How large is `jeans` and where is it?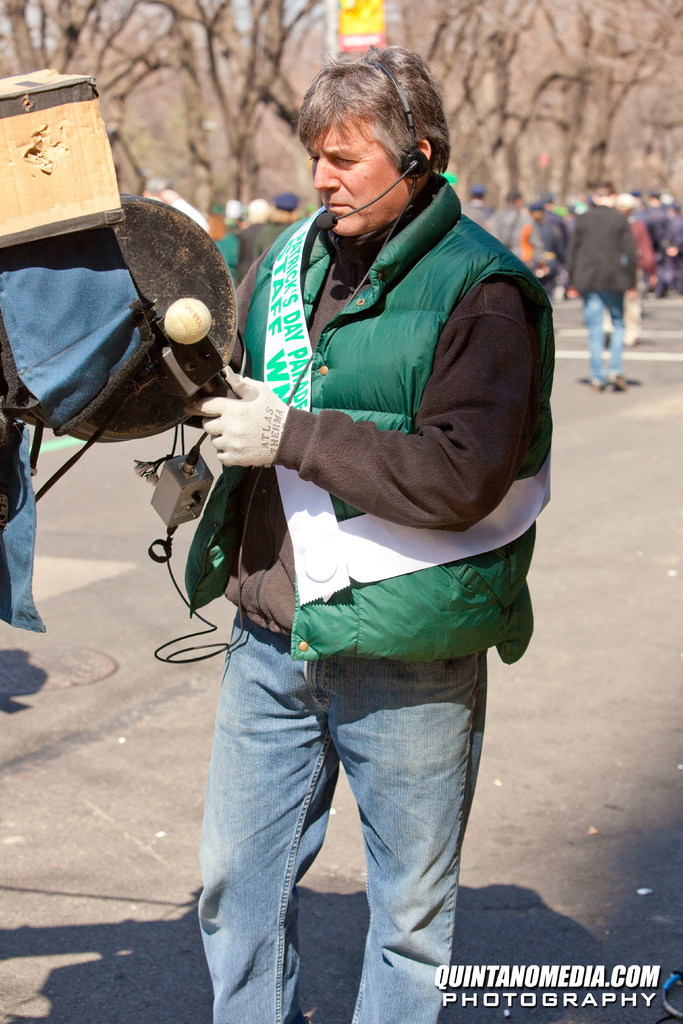
Bounding box: <box>588,282,625,389</box>.
